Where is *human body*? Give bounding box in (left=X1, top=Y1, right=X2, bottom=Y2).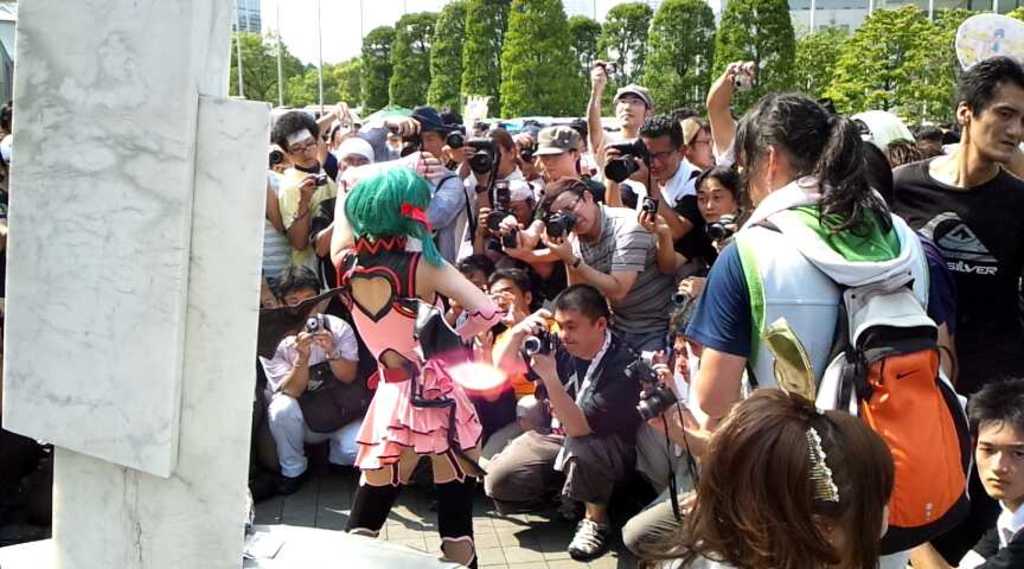
(left=888, top=145, right=1023, bottom=409).
